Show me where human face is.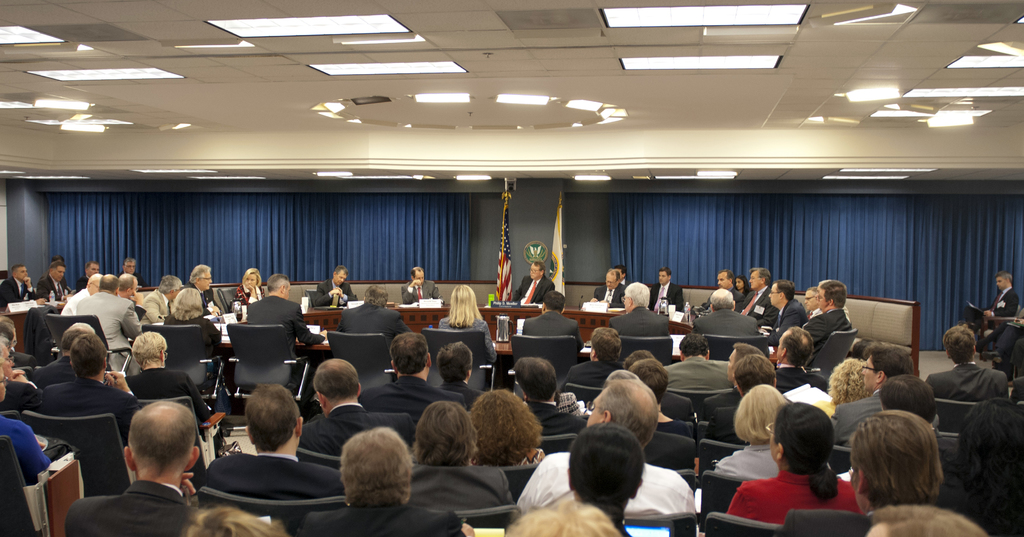
human face is at <region>124, 262, 135, 276</region>.
